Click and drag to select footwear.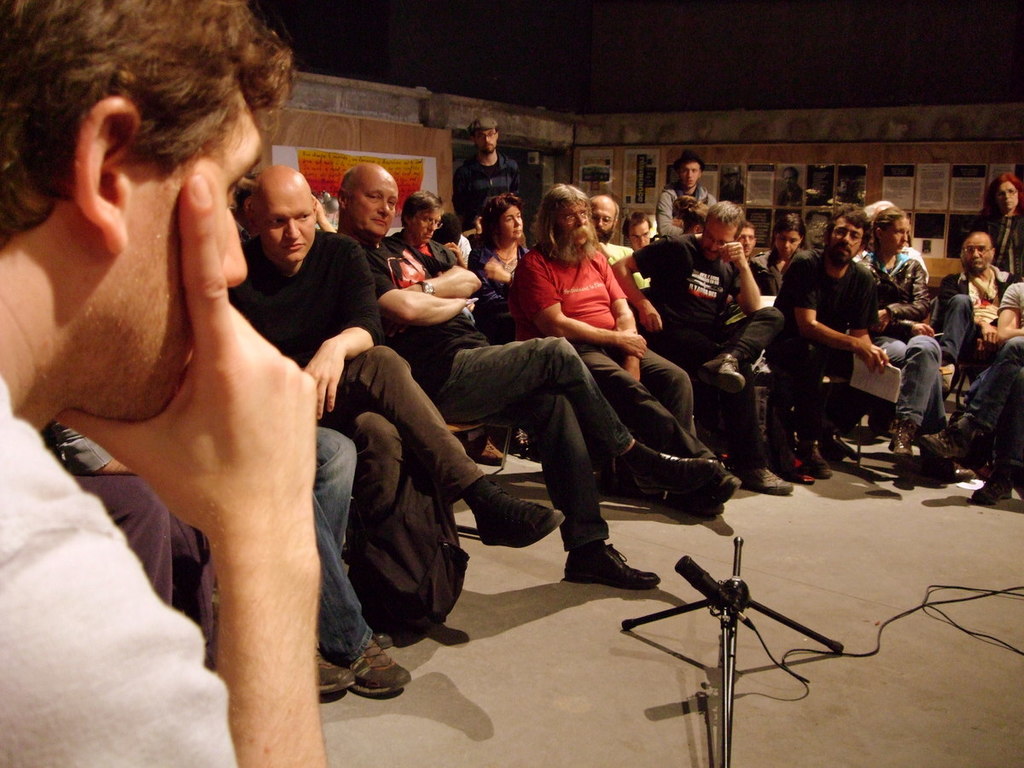
Selection: (x1=343, y1=637, x2=411, y2=699).
